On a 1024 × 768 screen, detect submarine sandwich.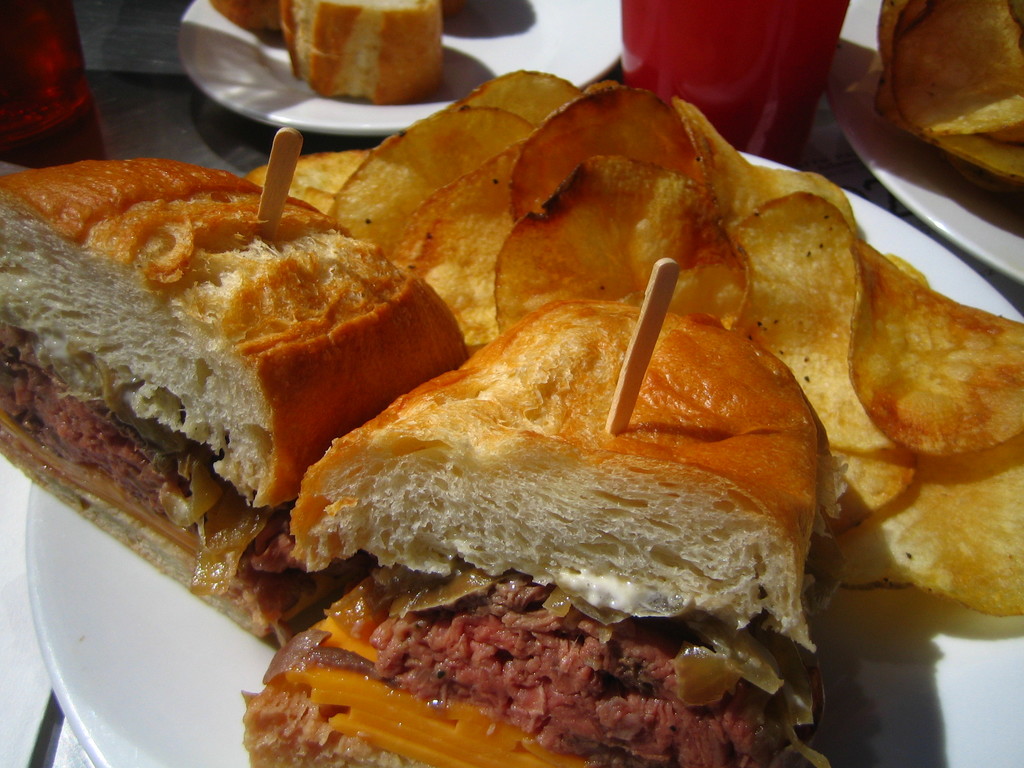
detection(242, 296, 832, 767).
